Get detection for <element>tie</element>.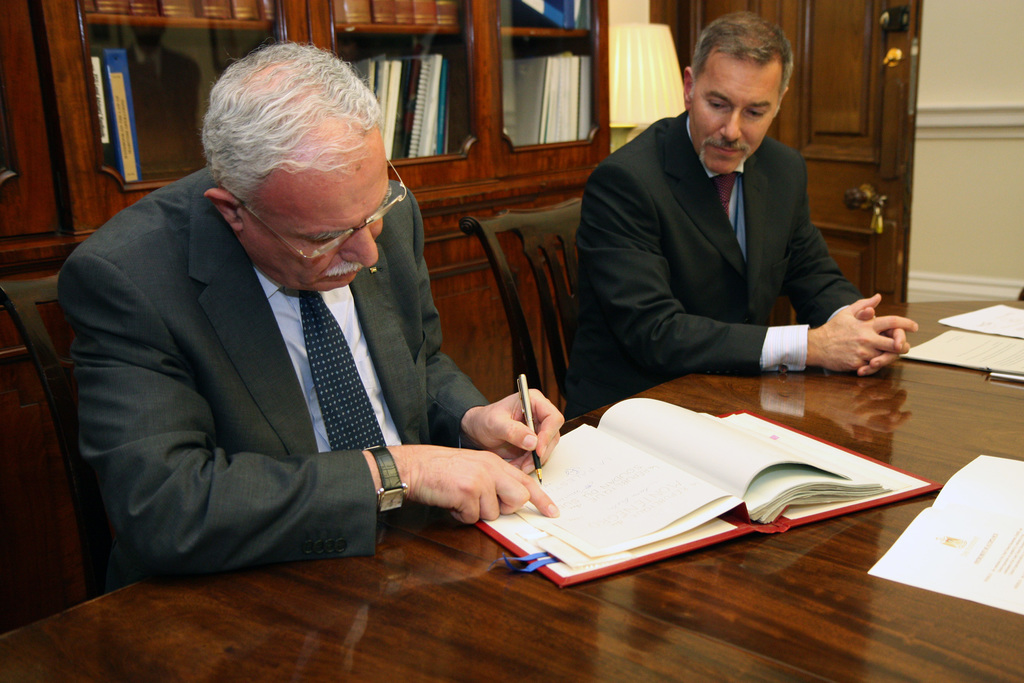
Detection: pyautogui.locateOnScreen(274, 283, 388, 454).
